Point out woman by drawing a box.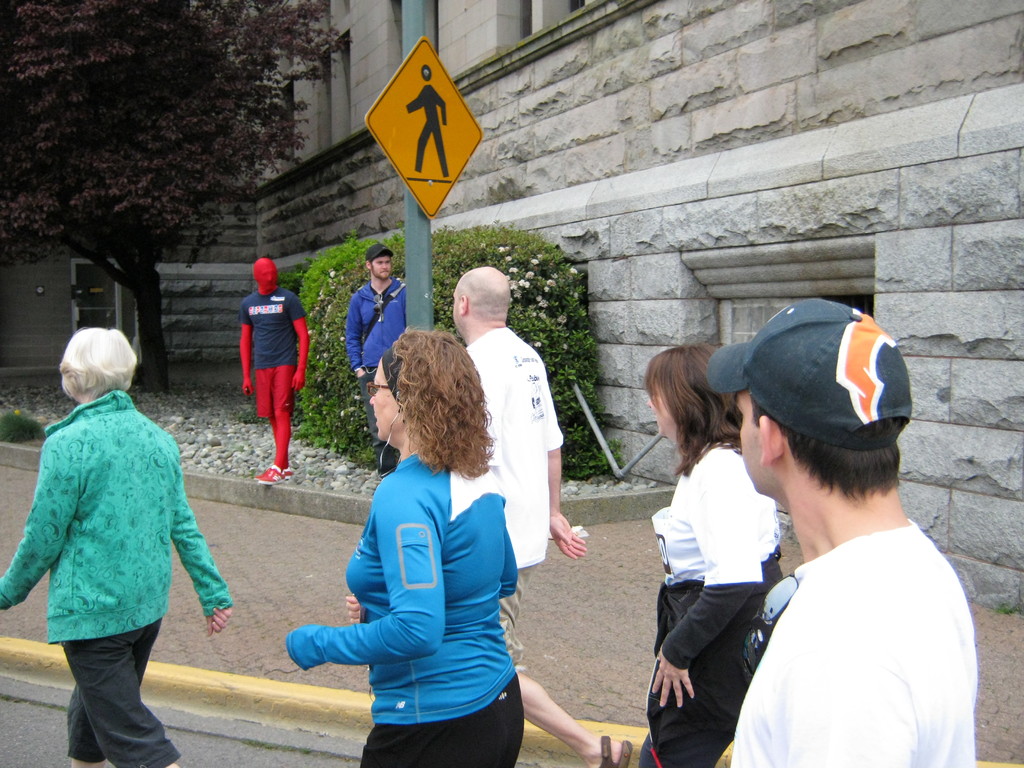
(0,327,234,767).
